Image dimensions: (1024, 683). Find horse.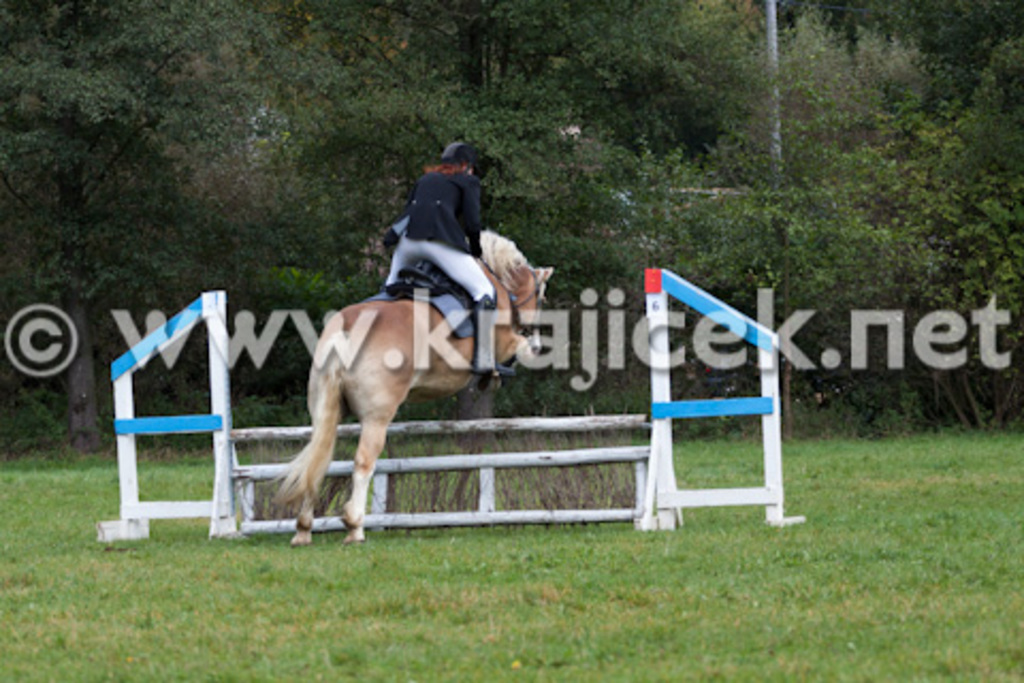
[273,226,557,549].
